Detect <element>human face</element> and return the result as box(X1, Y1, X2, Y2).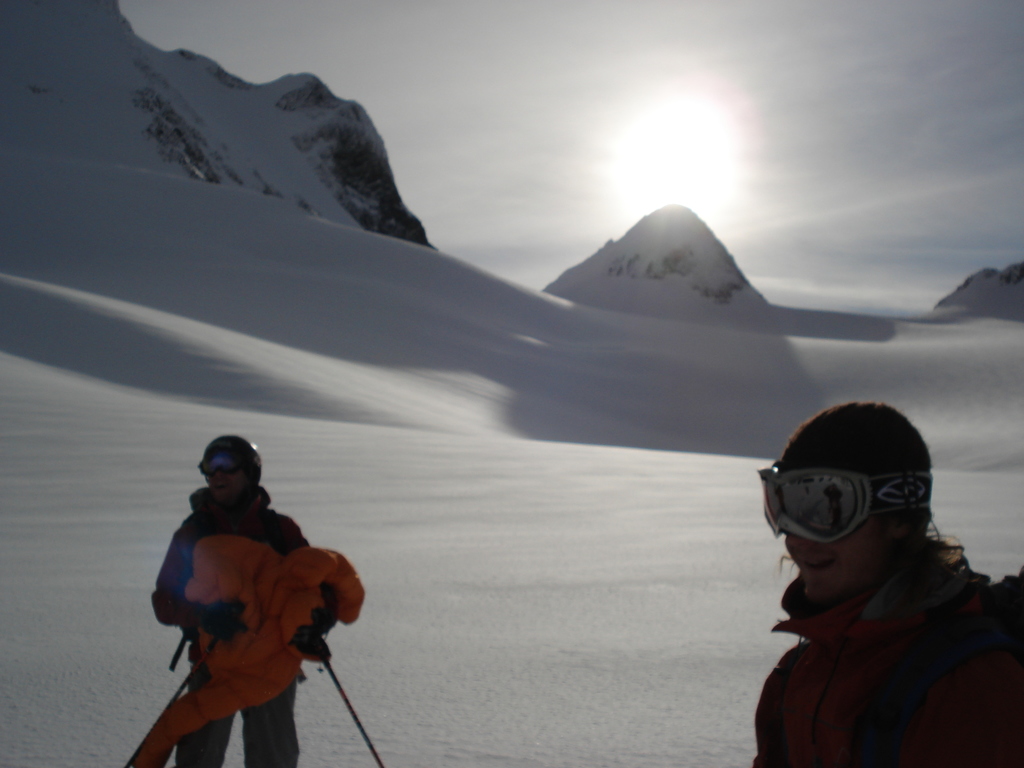
box(784, 517, 895, 590).
